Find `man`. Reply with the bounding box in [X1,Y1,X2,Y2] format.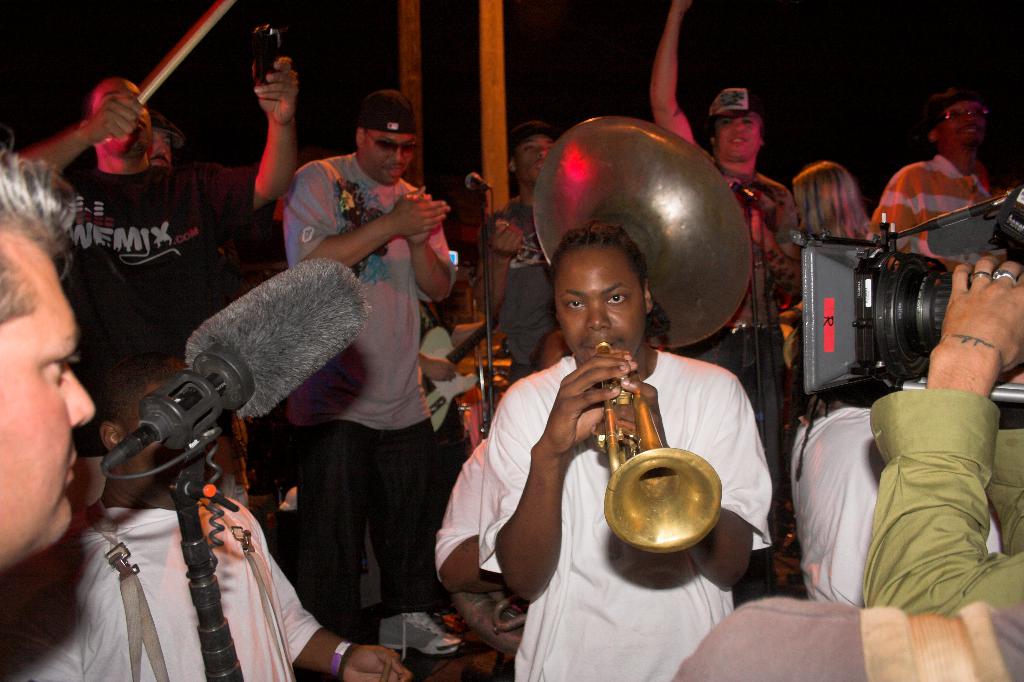
[868,86,1009,283].
